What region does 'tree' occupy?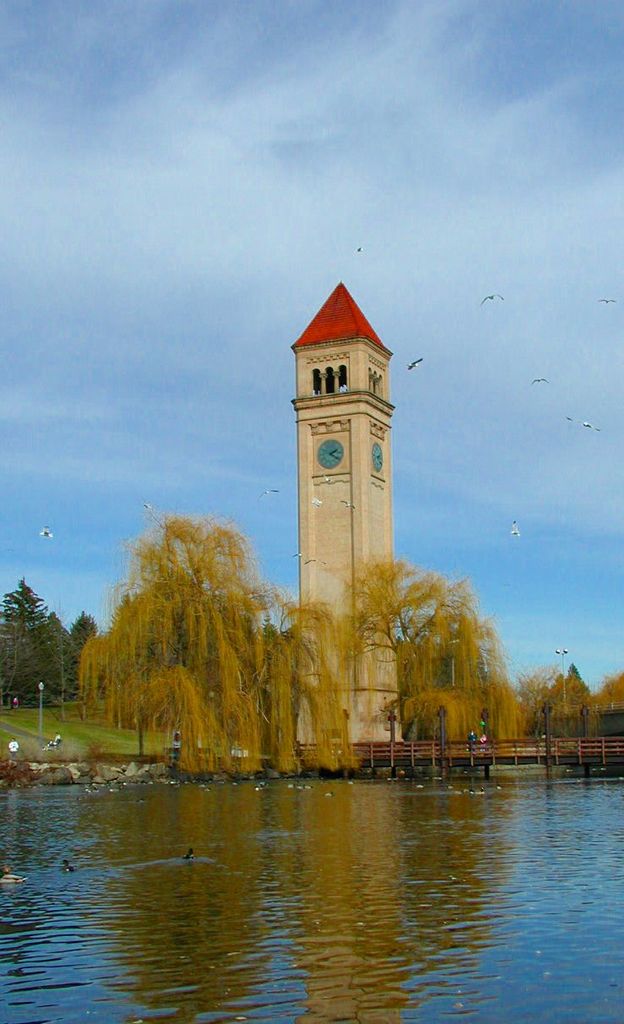
BBox(85, 488, 293, 776).
